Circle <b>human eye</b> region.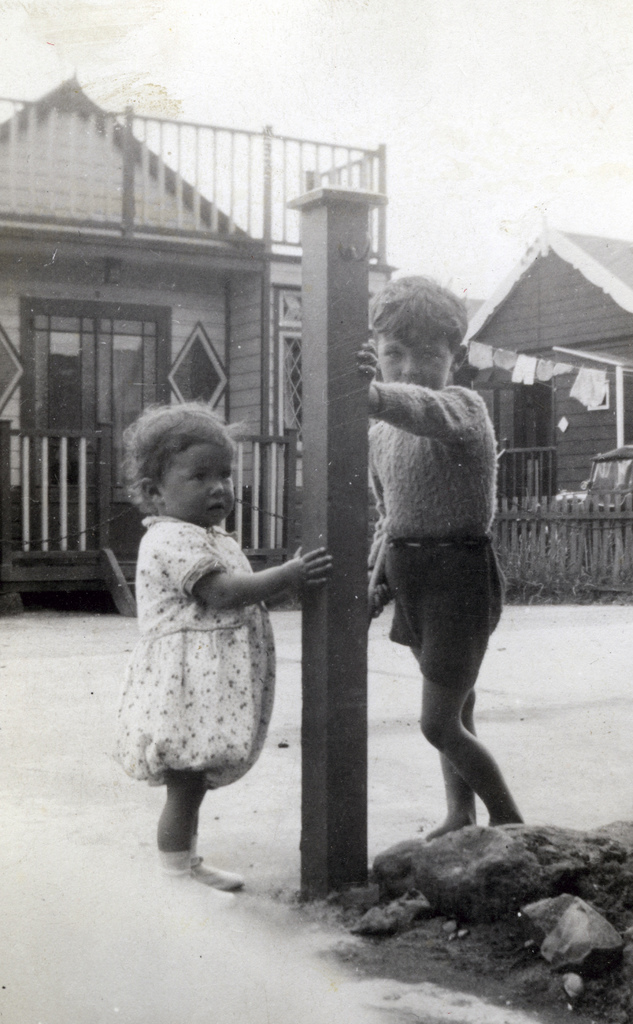
Region: pyautogui.locateOnScreen(188, 469, 214, 487).
